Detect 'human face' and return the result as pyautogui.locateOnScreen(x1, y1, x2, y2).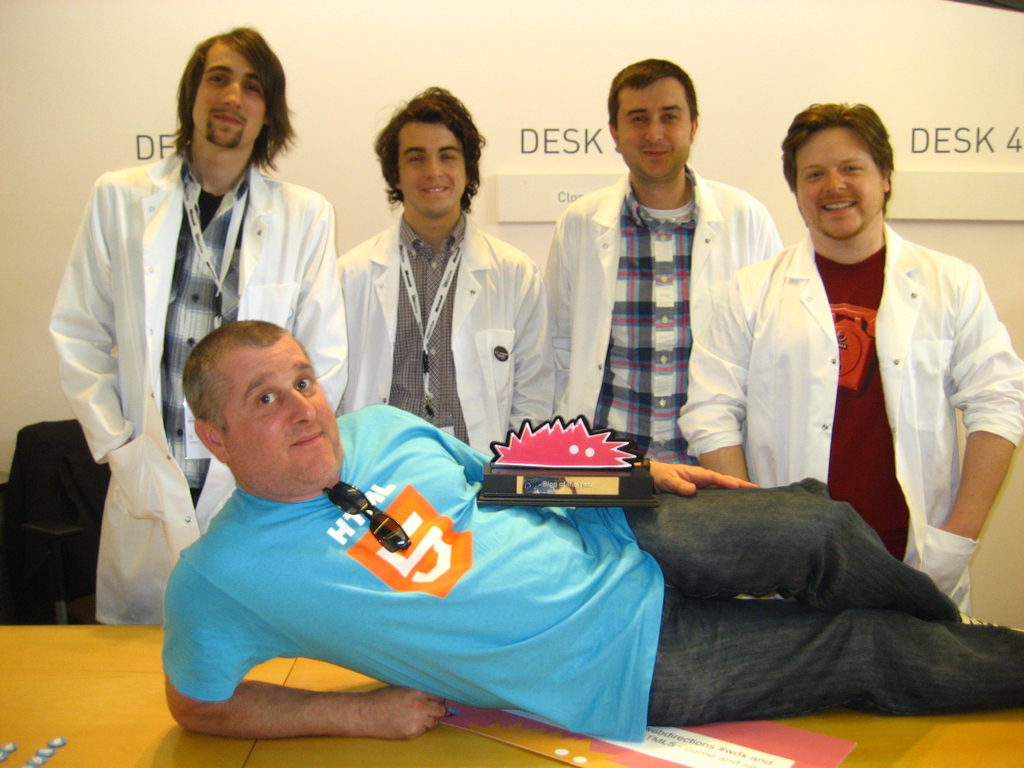
pyautogui.locateOnScreen(406, 120, 467, 226).
